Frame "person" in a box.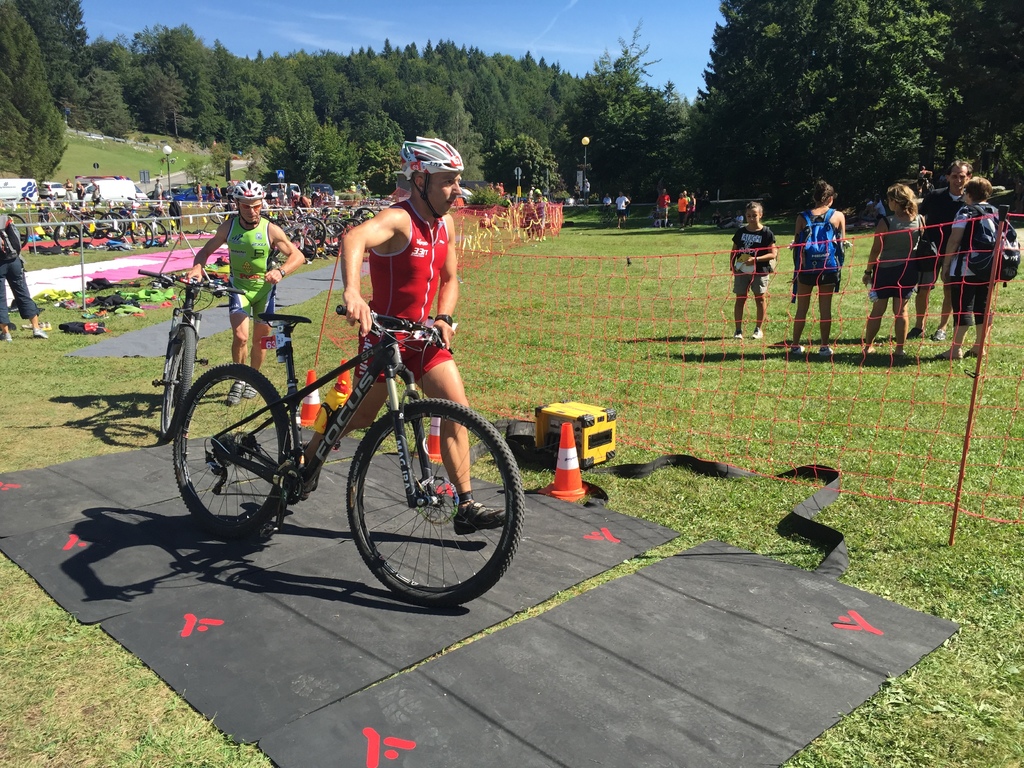
<bbox>612, 188, 630, 230</bbox>.
